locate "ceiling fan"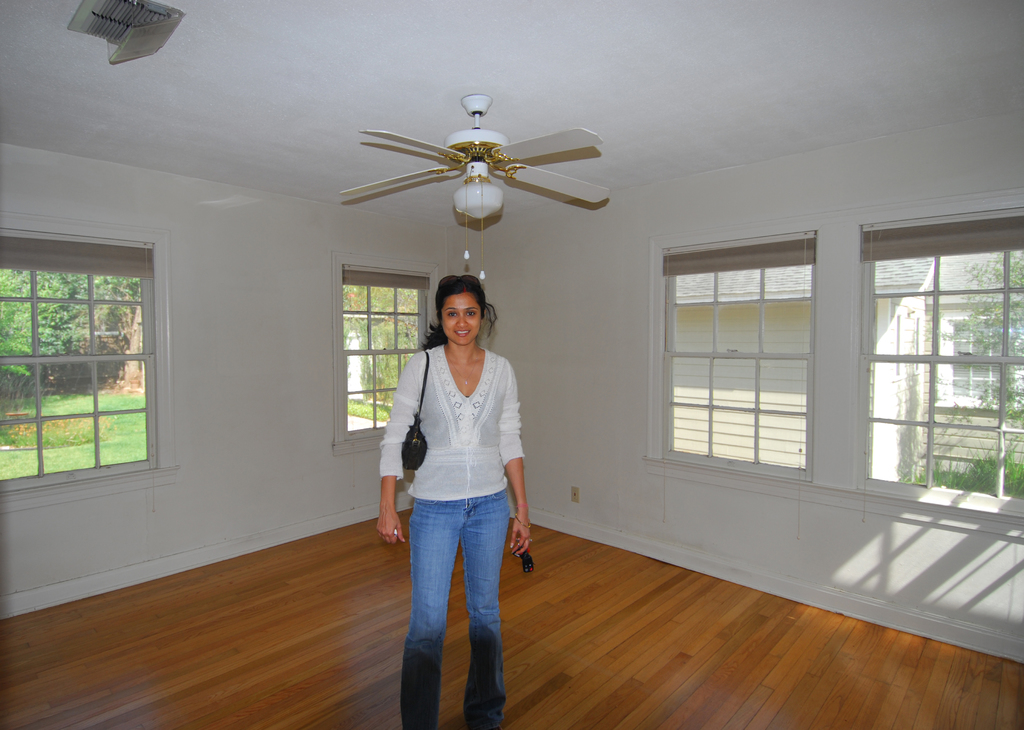
(left=340, top=92, right=611, bottom=282)
